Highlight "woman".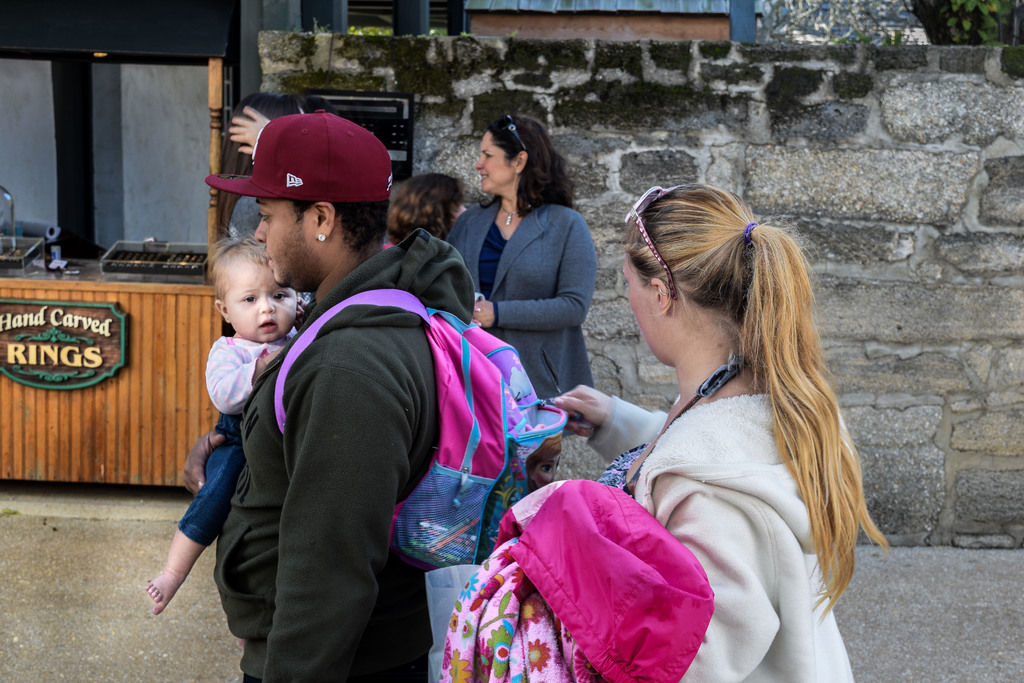
Highlighted region: 552 181 883 682.
